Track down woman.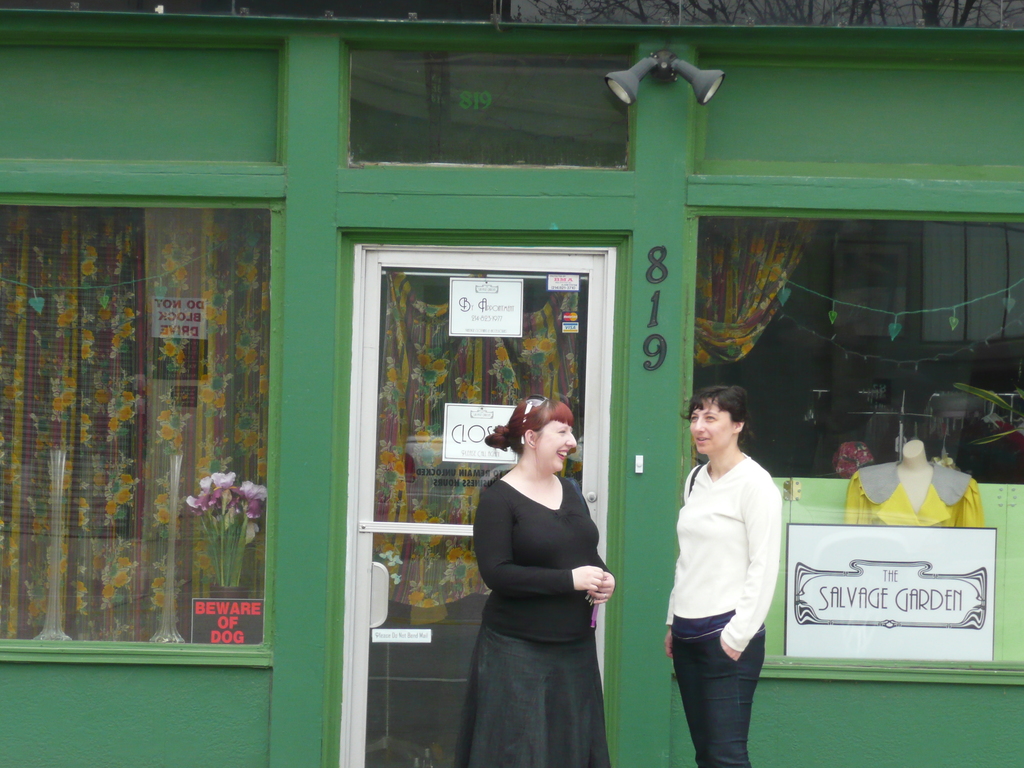
Tracked to [x1=662, y1=386, x2=779, y2=767].
